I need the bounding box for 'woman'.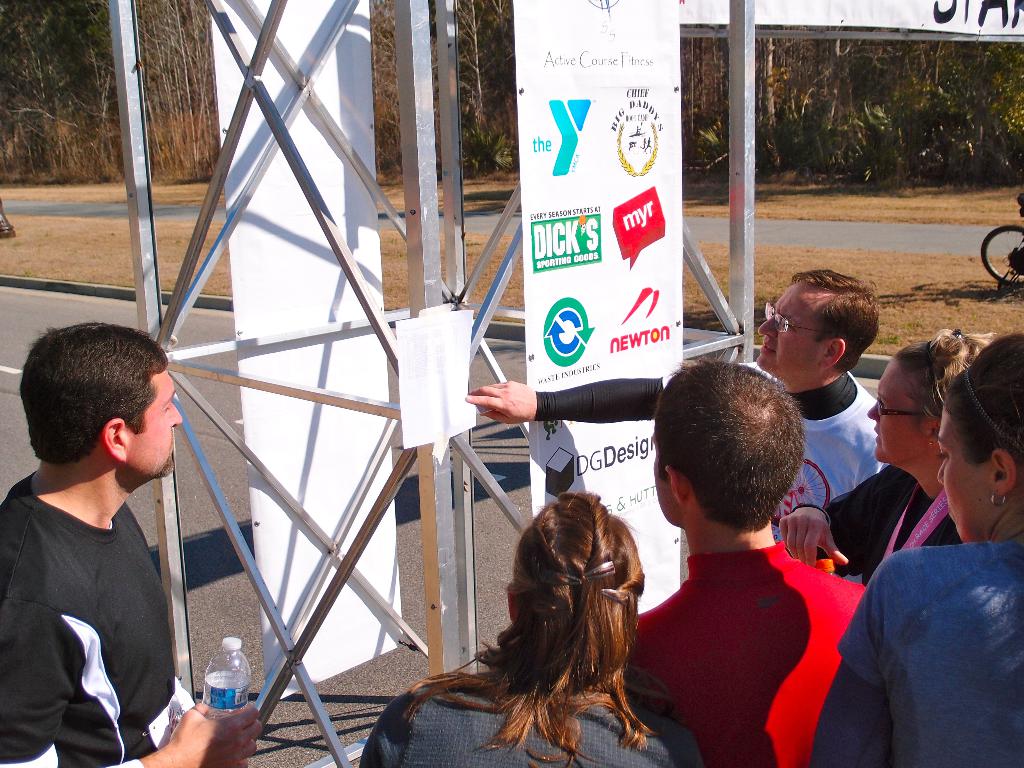
Here it is: pyautogui.locateOnScreen(355, 486, 719, 767).
